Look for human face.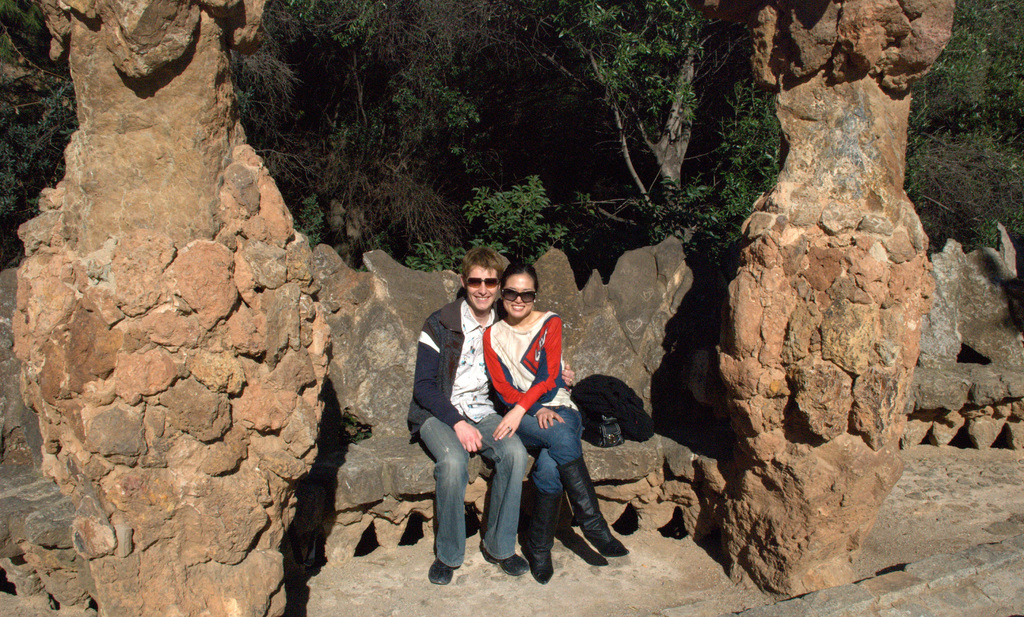
Found: 467/262/495/316.
